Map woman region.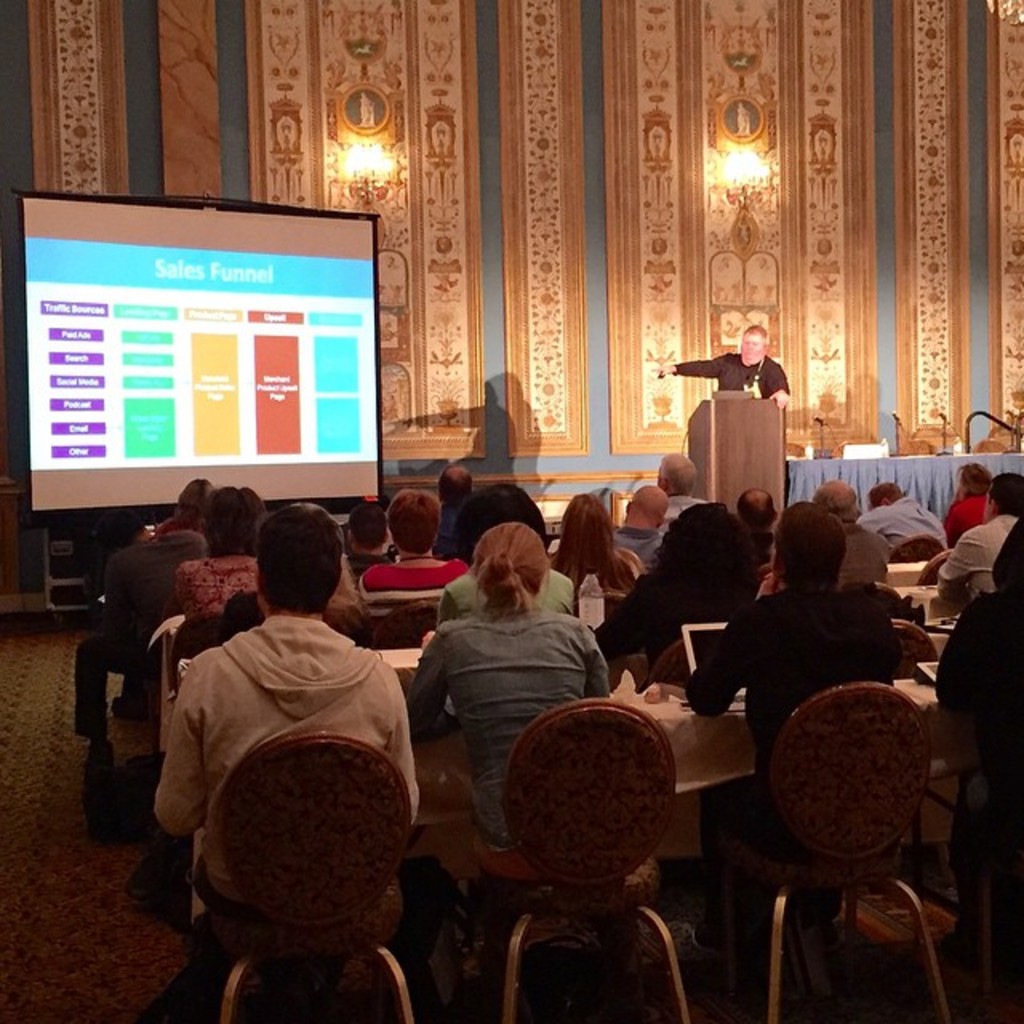
Mapped to left=155, top=474, right=267, bottom=685.
